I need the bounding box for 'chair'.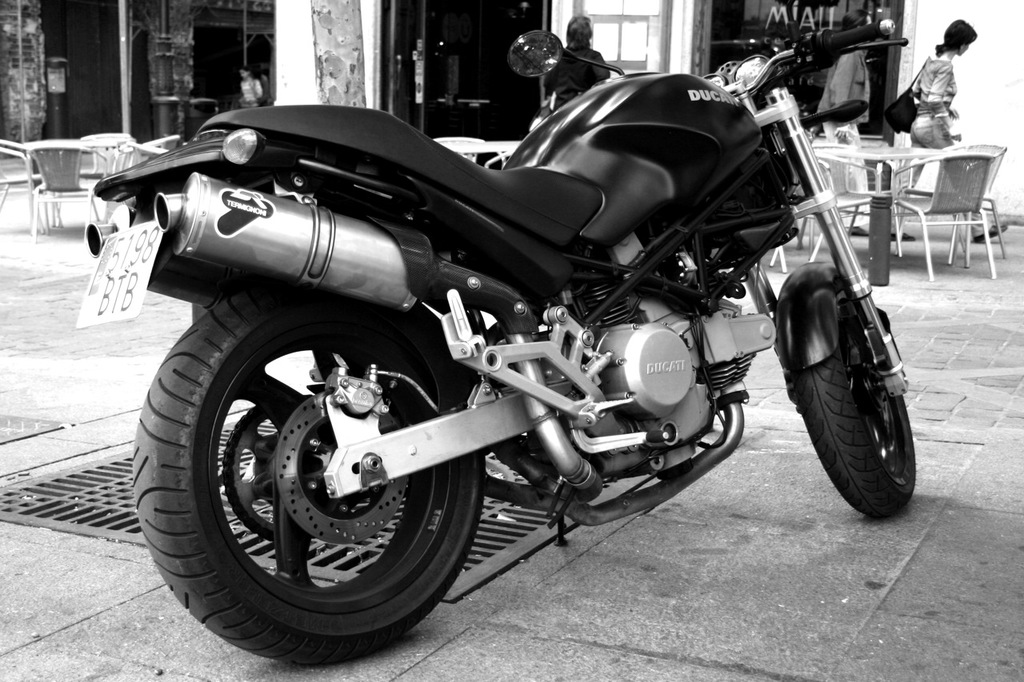
Here it is: <bbox>0, 140, 64, 229</bbox>.
